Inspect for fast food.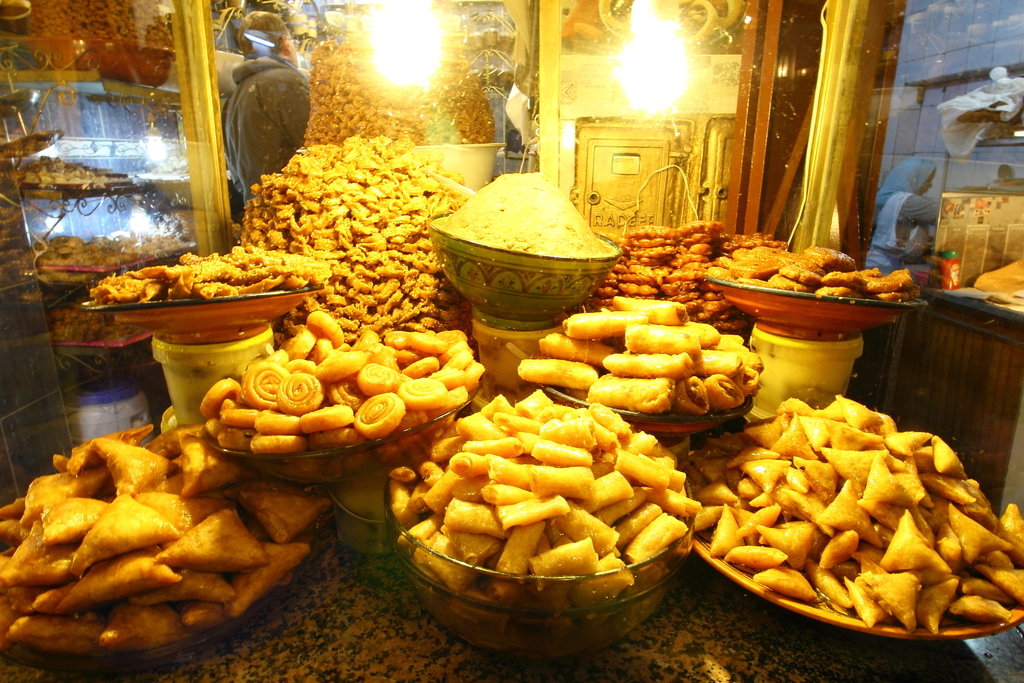
Inspection: bbox(741, 451, 783, 485).
